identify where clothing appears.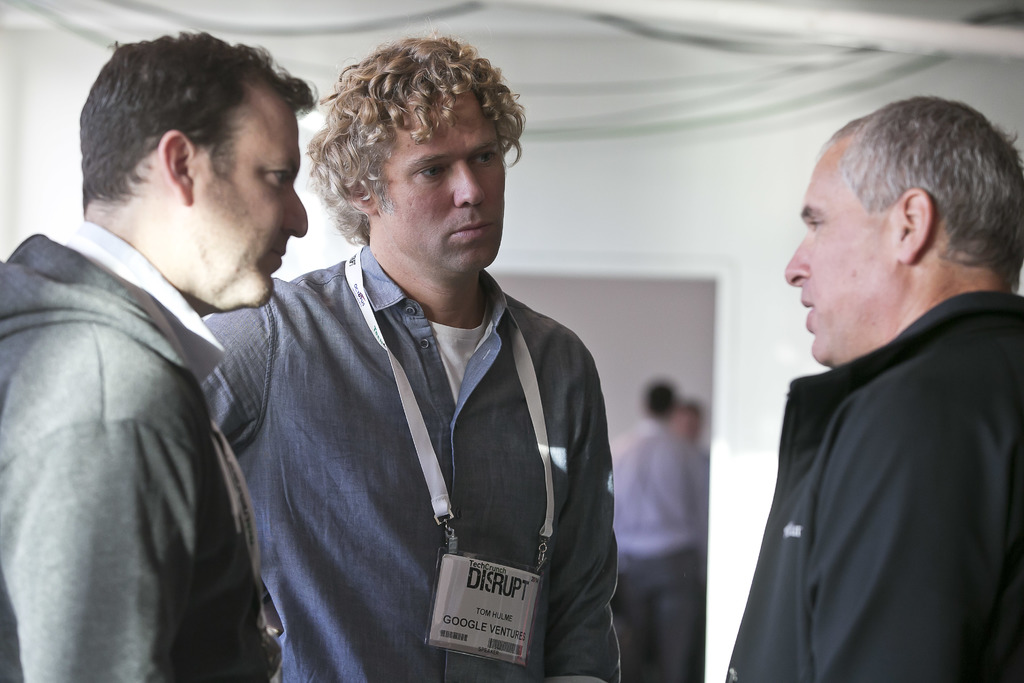
Appears at 0 215 287 682.
